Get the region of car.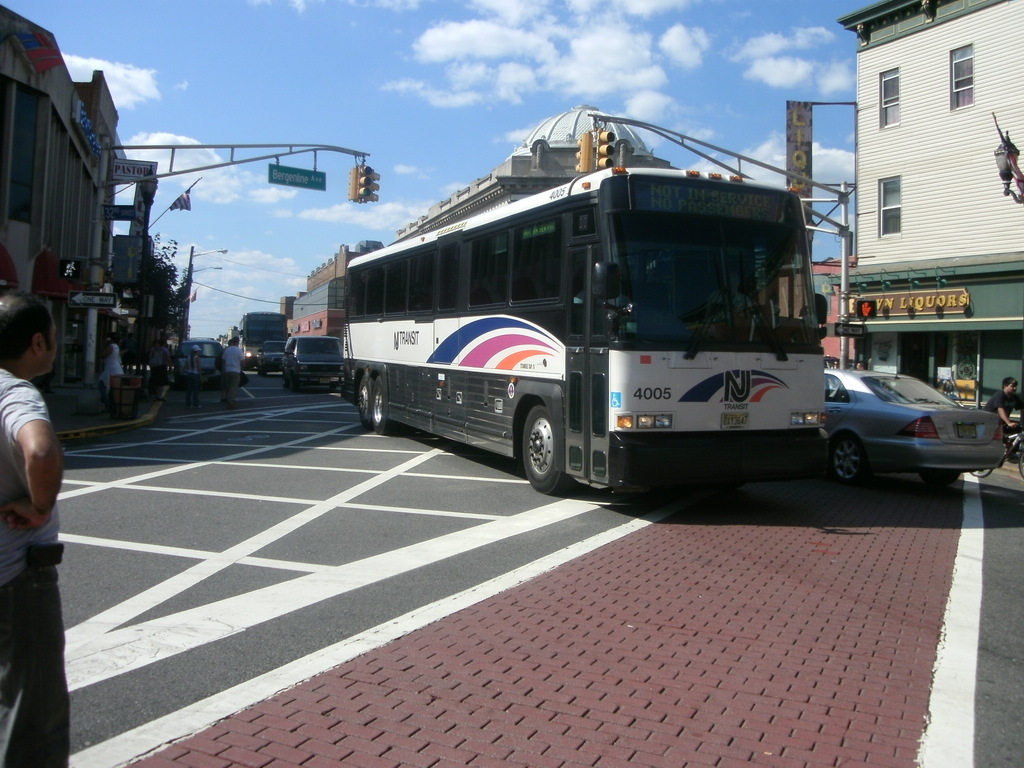
bbox=[170, 333, 227, 385].
